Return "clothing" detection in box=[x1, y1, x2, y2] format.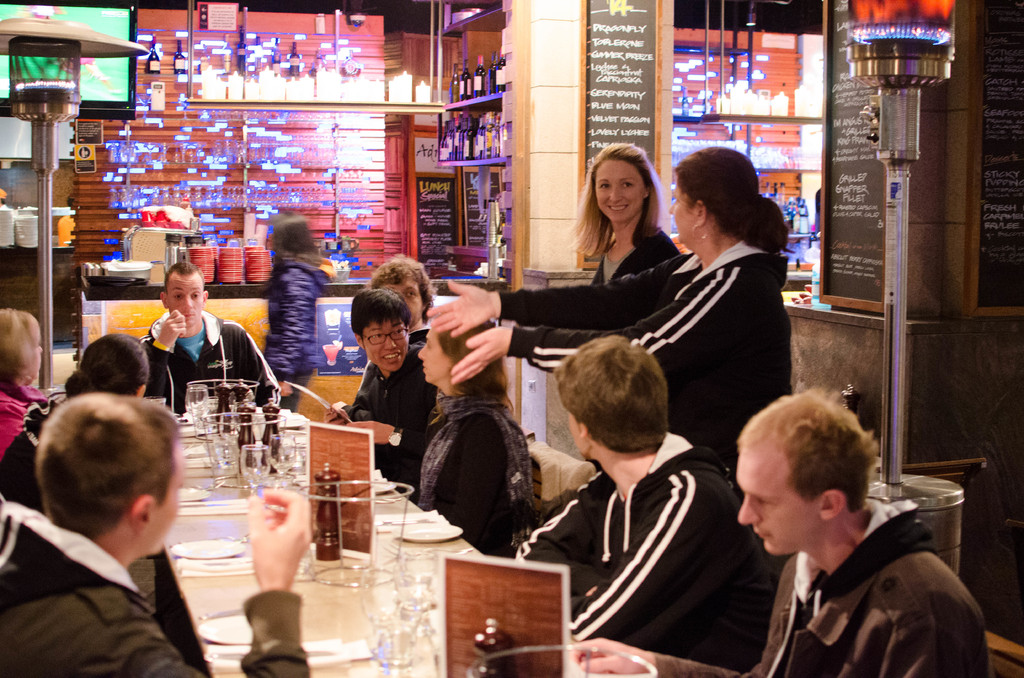
box=[340, 343, 438, 477].
